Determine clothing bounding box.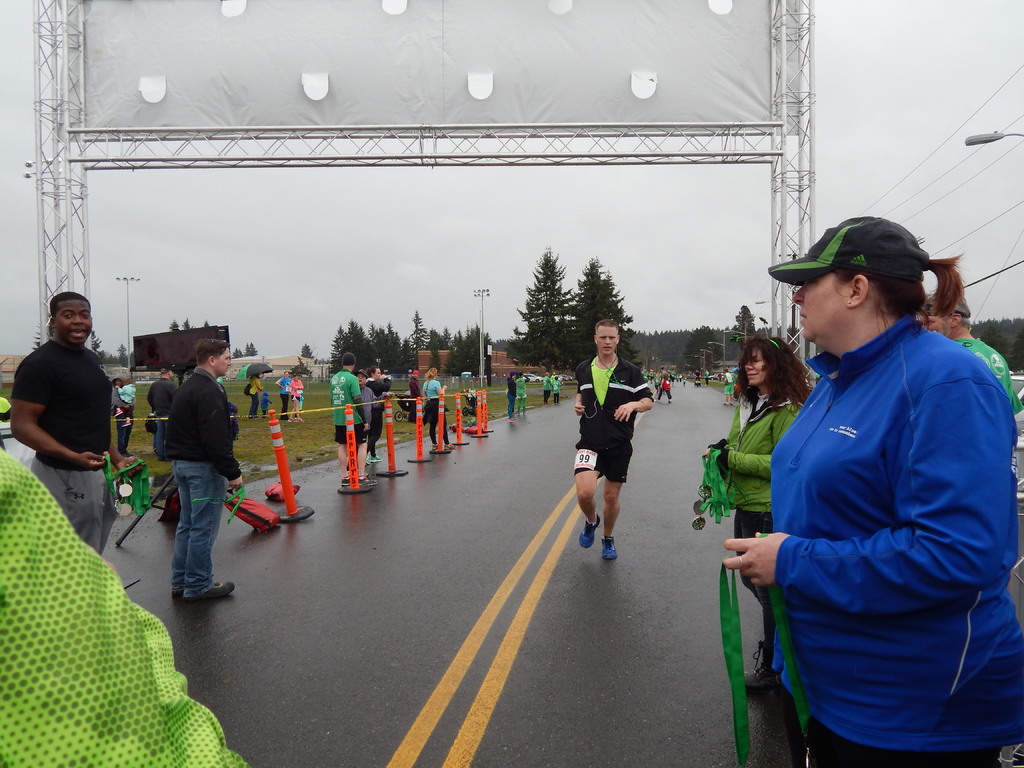
Determined: {"x1": 680, "y1": 377, "x2": 684, "y2": 383}.
